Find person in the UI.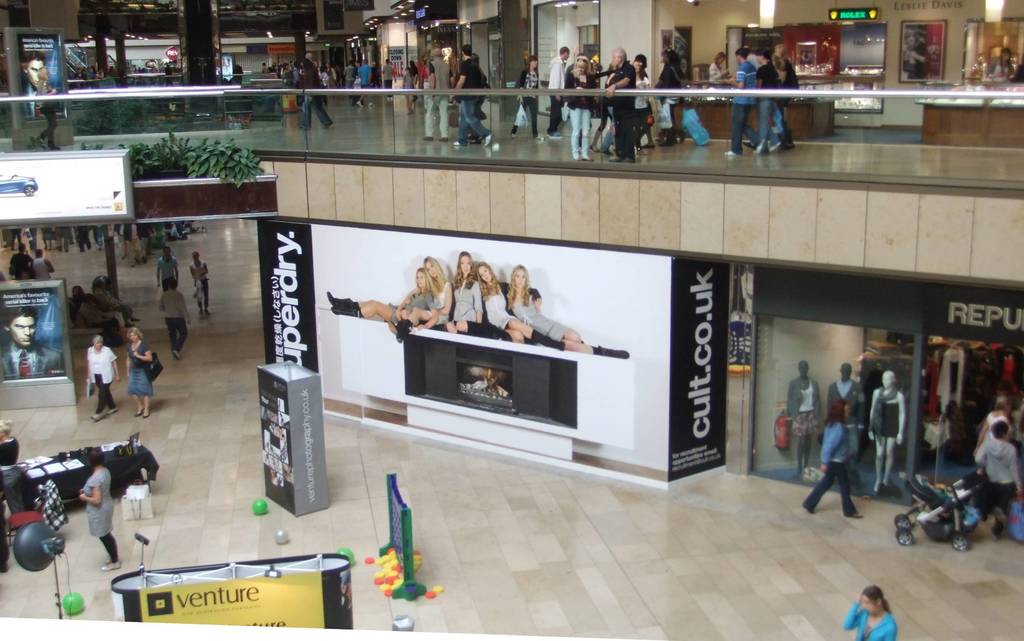
UI element at (419, 62, 449, 138).
